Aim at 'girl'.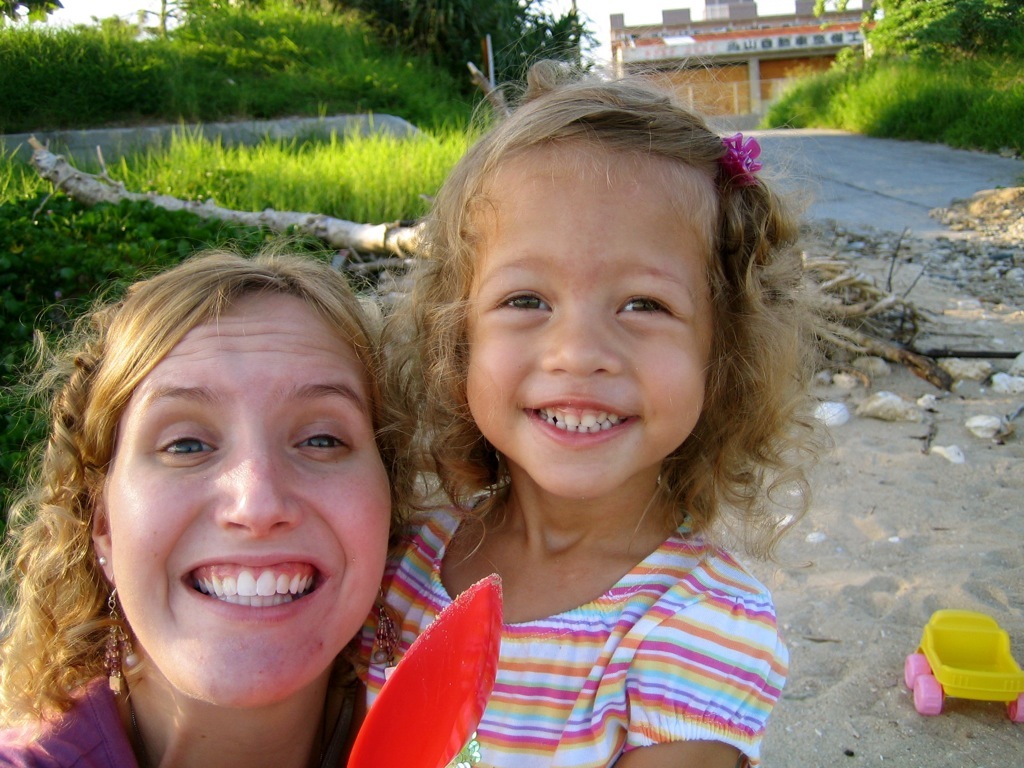
Aimed at (left=0, top=235, right=418, bottom=767).
